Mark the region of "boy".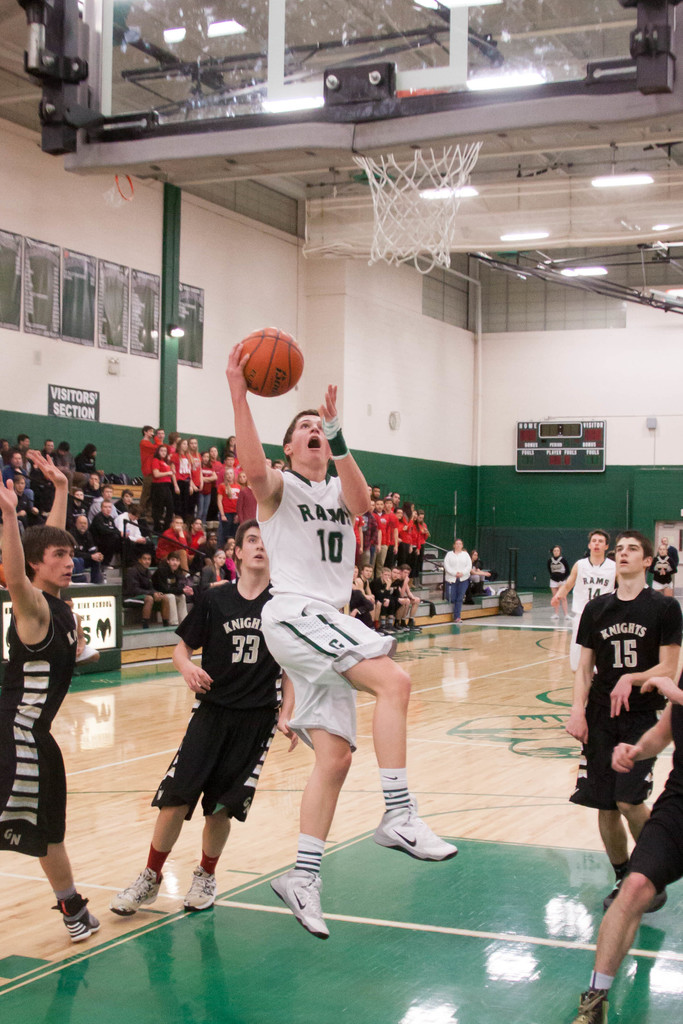
Region: [left=584, top=637, right=682, bottom=1023].
